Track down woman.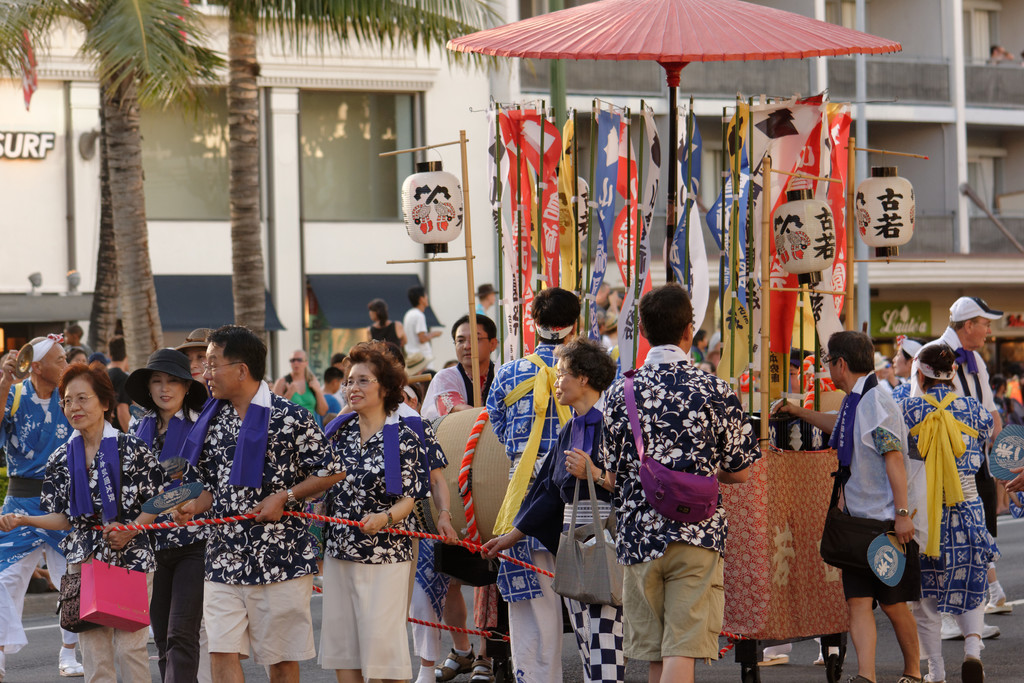
Tracked to [273,350,329,429].
